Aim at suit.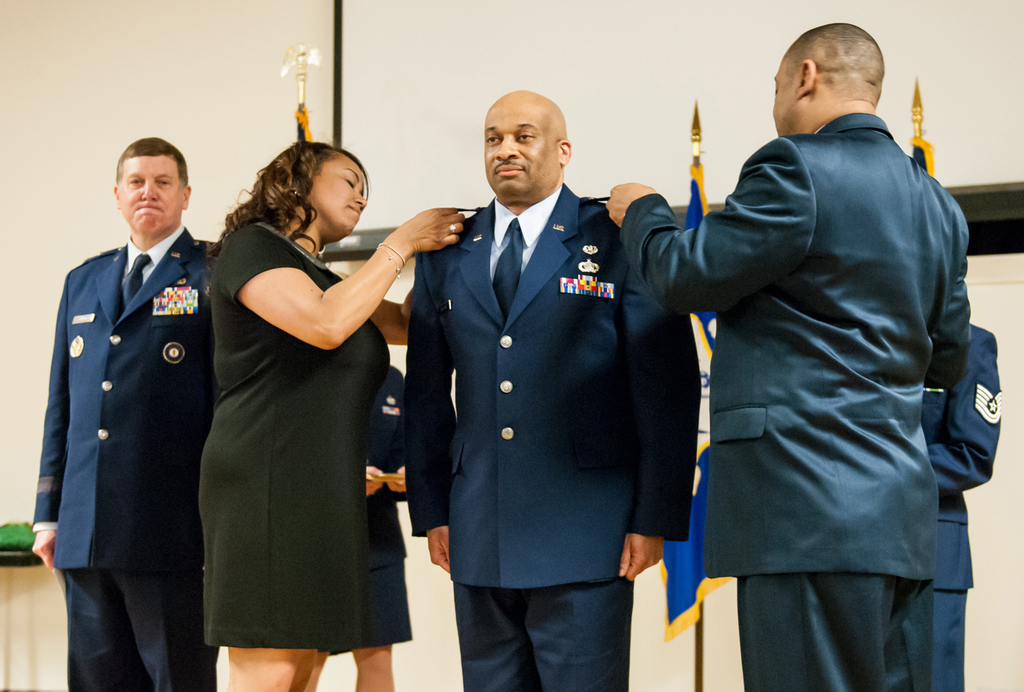
Aimed at box=[919, 324, 1003, 691].
